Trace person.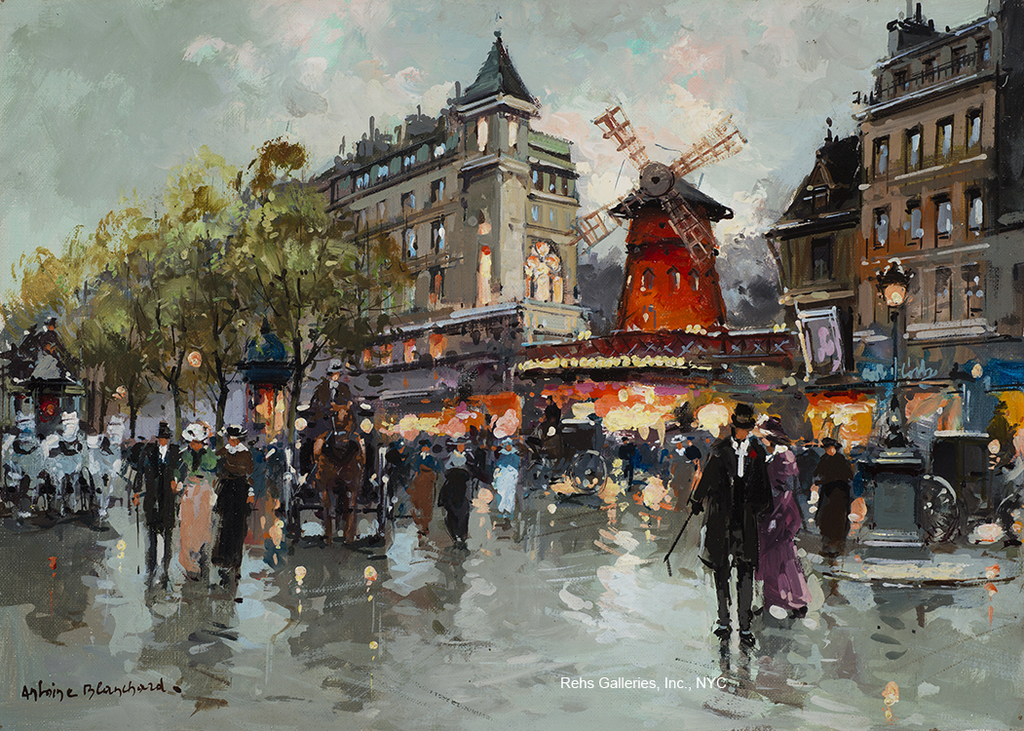
Traced to select_region(207, 417, 255, 580).
